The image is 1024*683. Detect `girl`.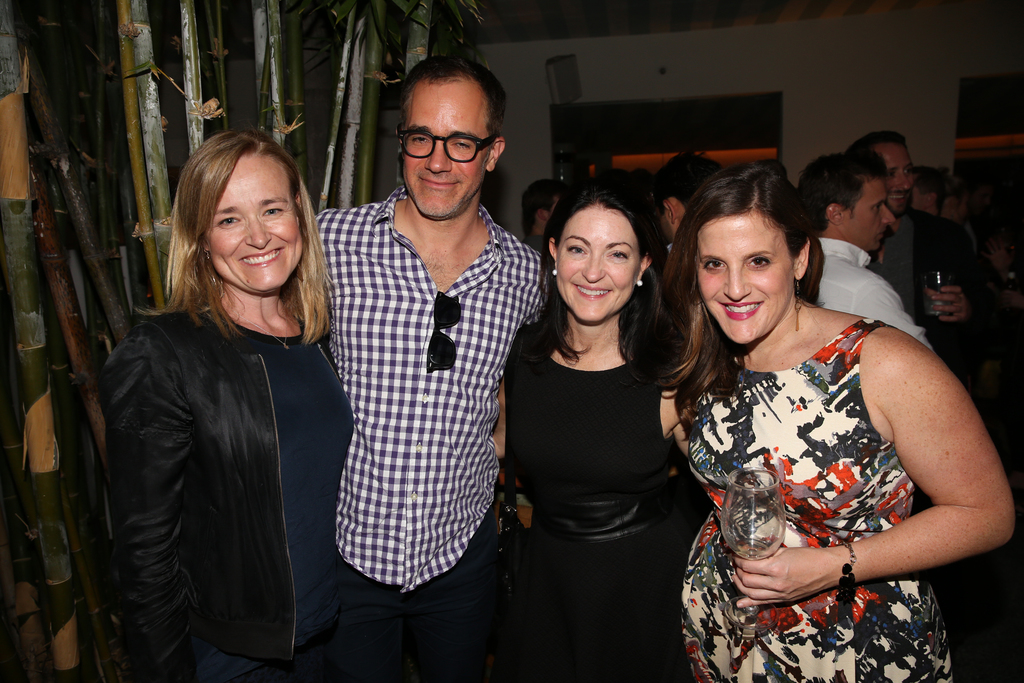
Detection: <region>634, 163, 1012, 682</region>.
